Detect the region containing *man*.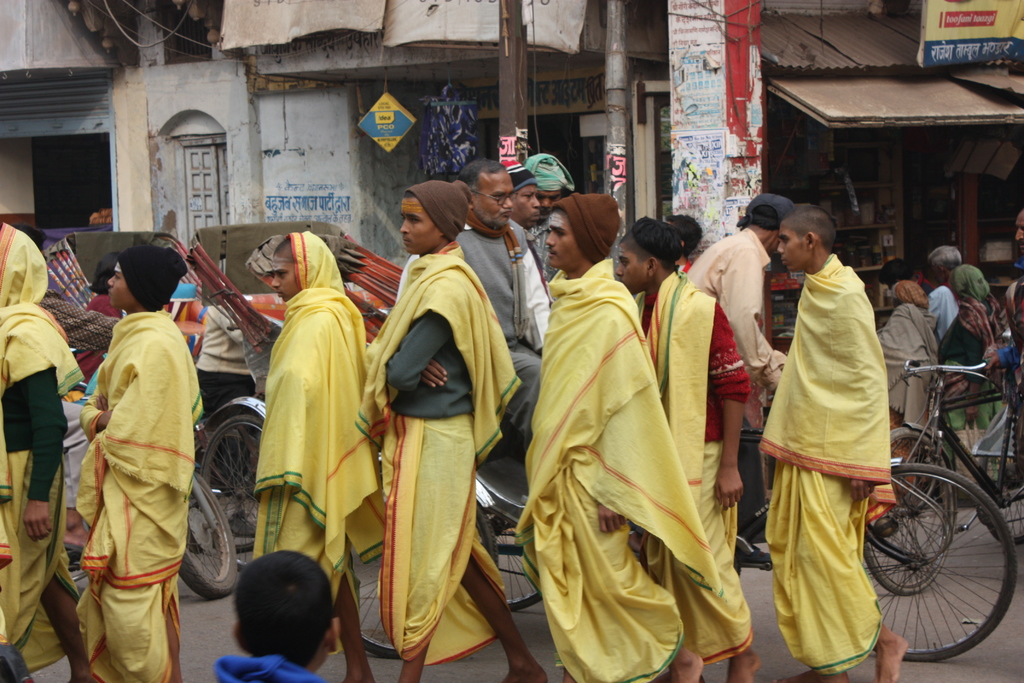
[353, 179, 548, 682].
